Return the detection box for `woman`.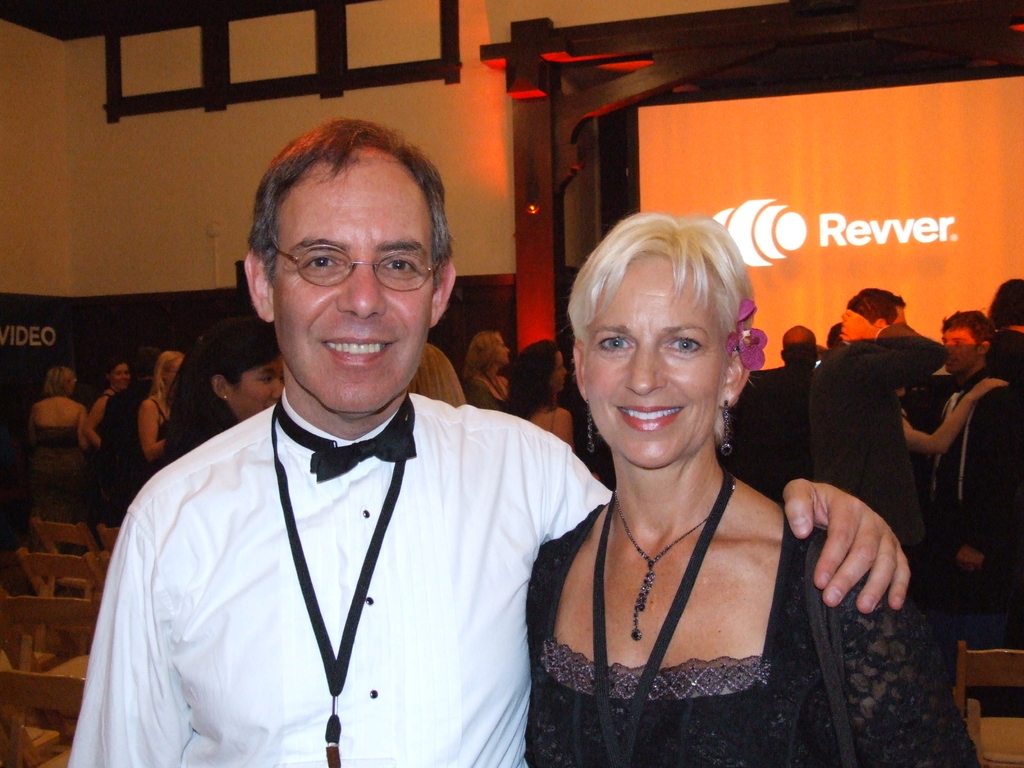
bbox=(506, 338, 573, 445).
